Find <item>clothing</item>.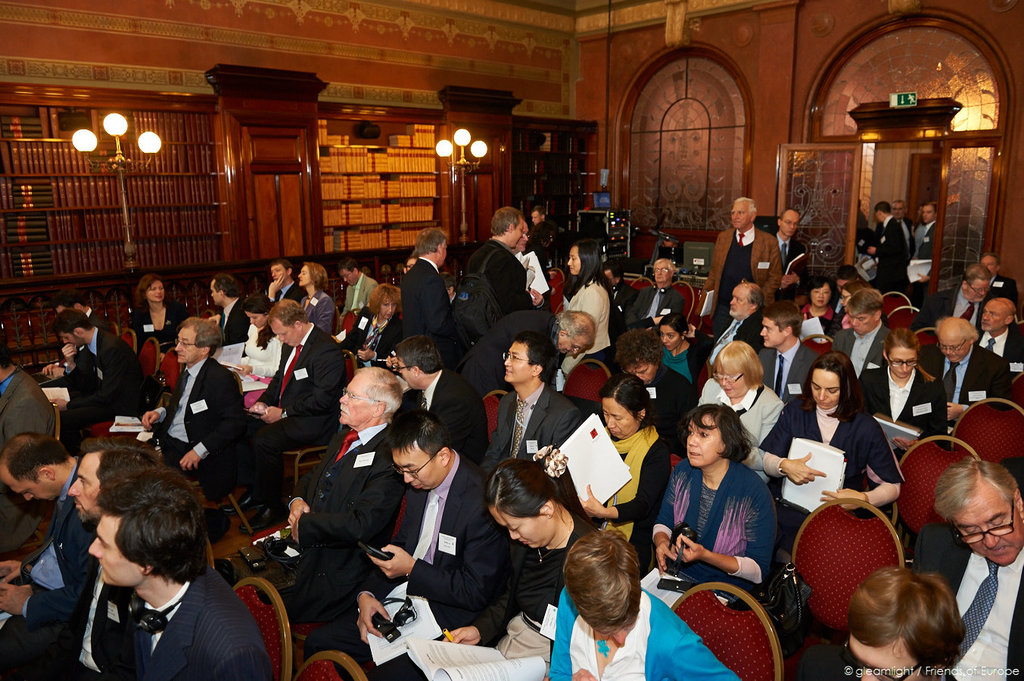
<box>247,337,349,504</box>.
